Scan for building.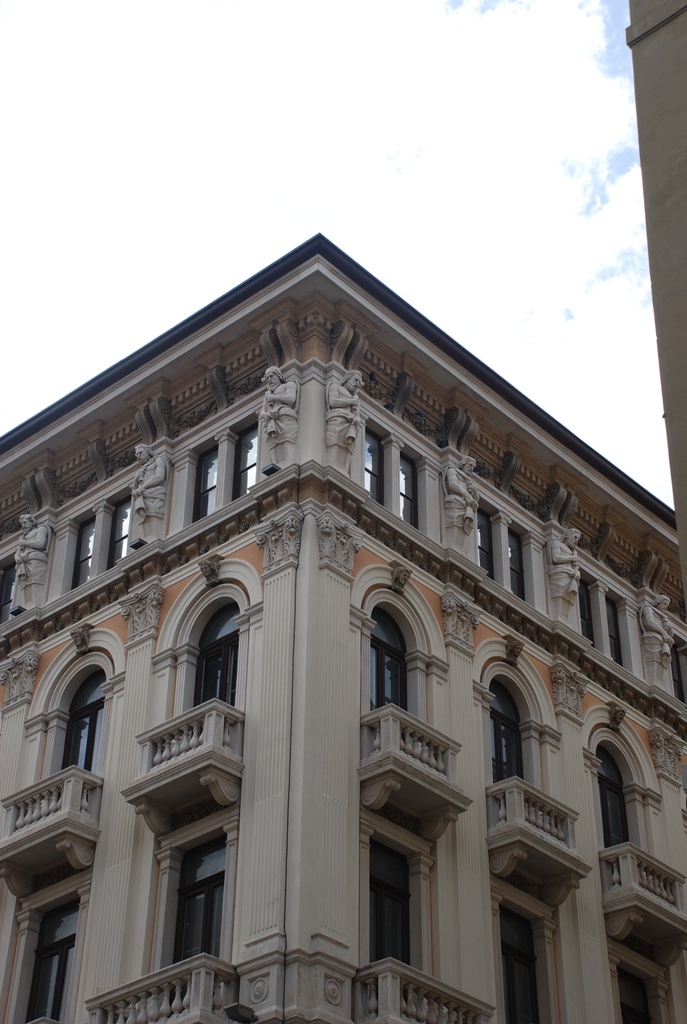
Scan result: (0, 0, 686, 1023).
